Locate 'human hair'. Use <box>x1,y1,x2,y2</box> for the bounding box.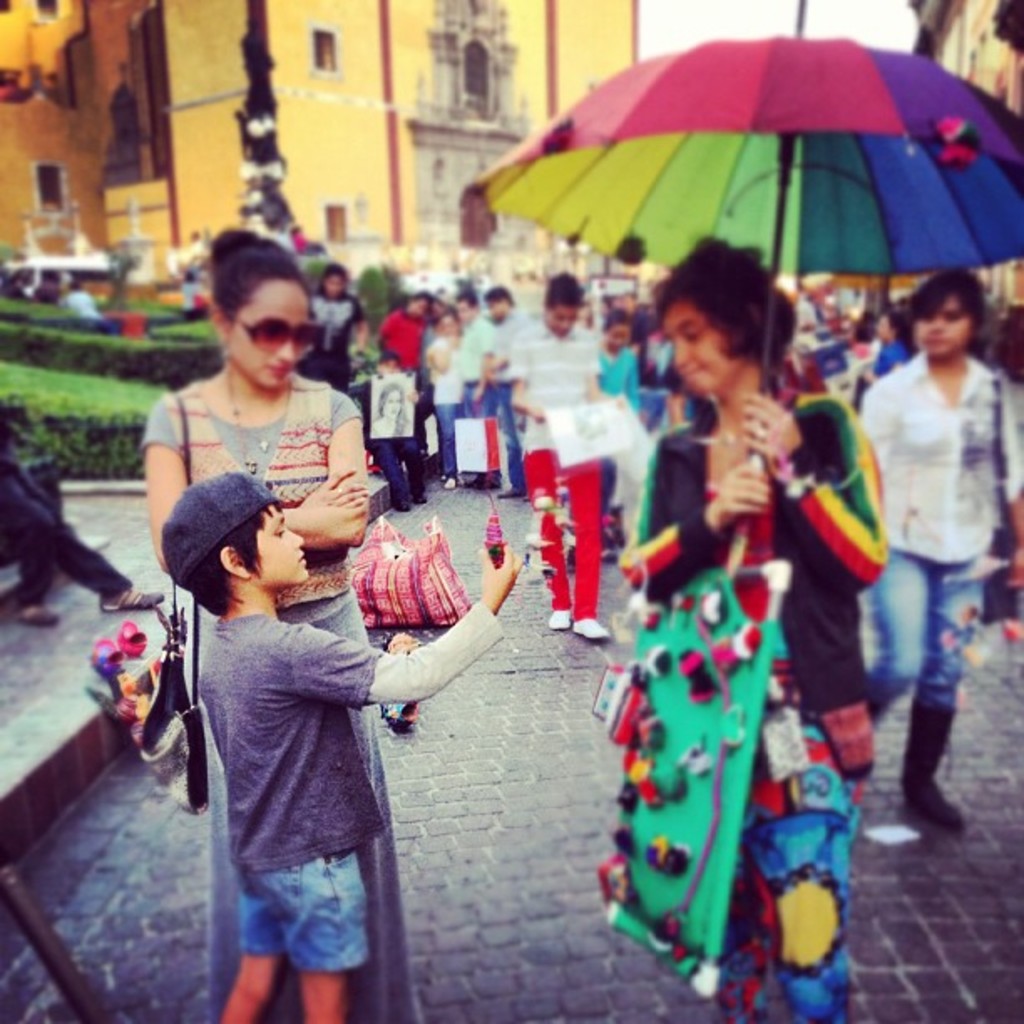
<box>544,271,586,306</box>.
